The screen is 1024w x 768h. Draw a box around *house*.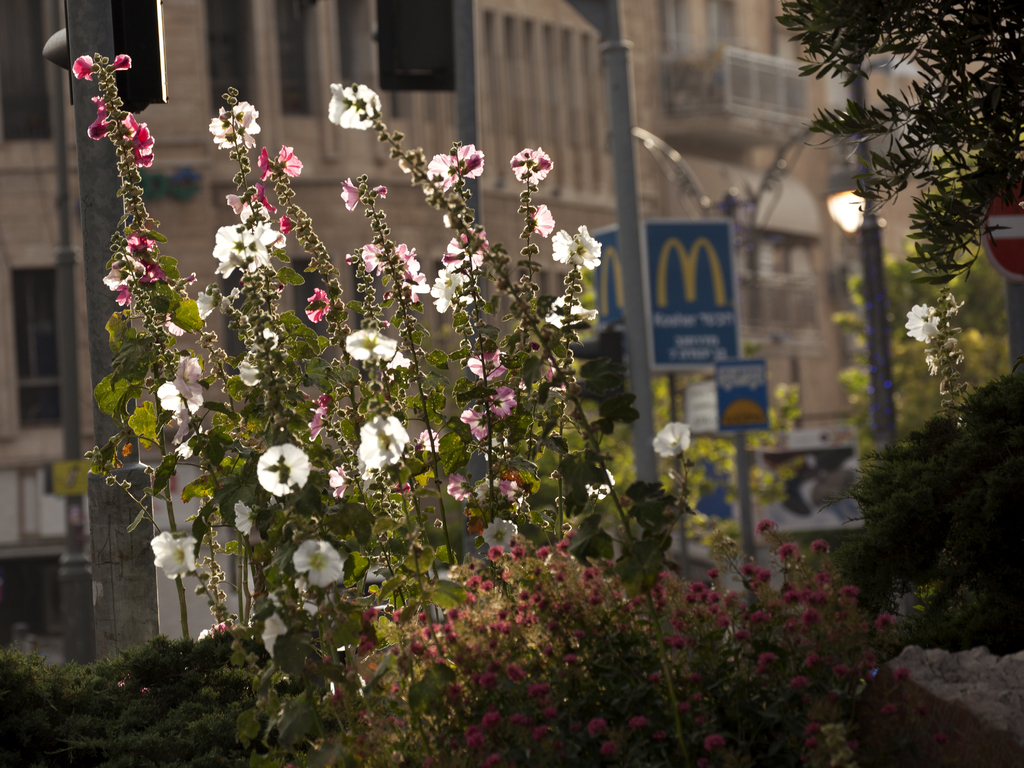
select_region(0, 4, 641, 647).
